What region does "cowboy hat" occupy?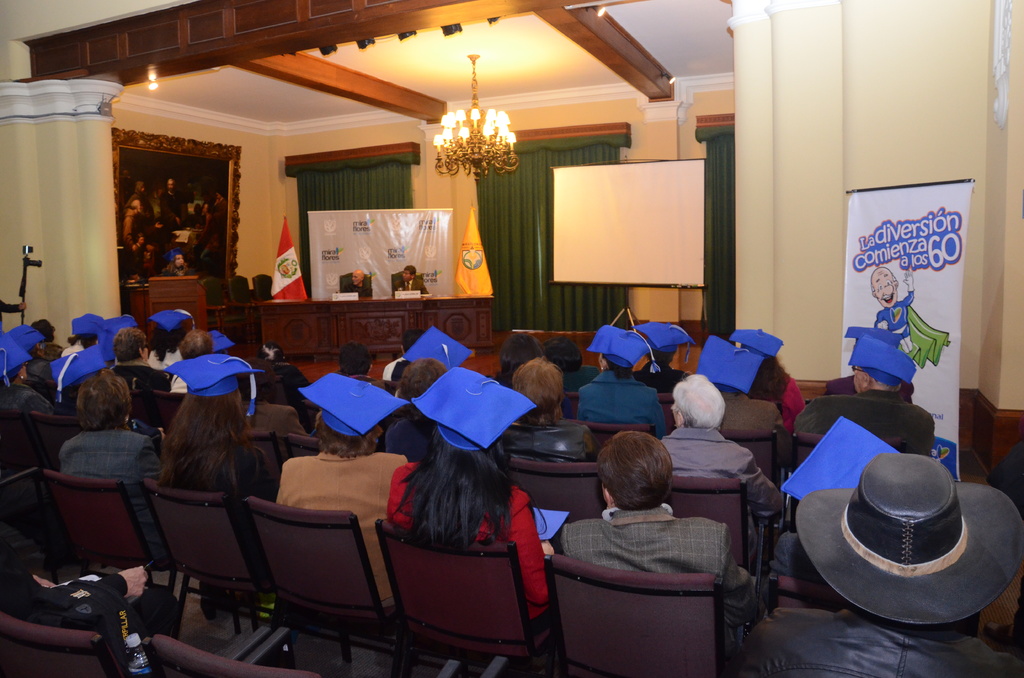
select_region(791, 454, 991, 628).
